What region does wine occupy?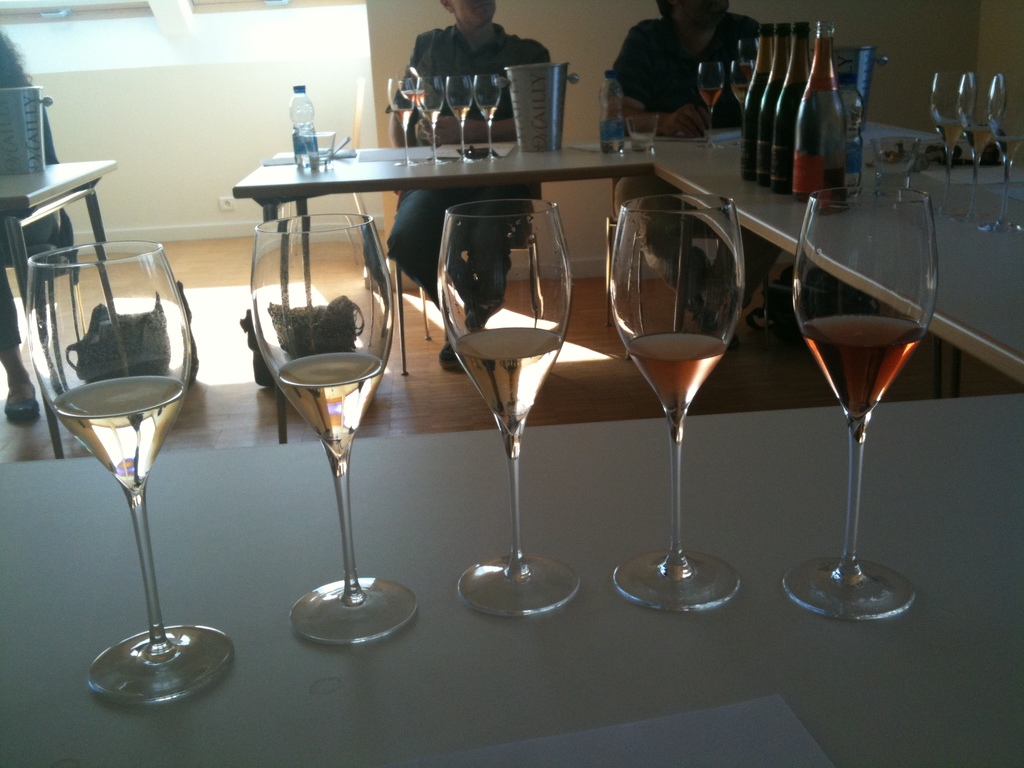
box(743, 24, 772, 180).
